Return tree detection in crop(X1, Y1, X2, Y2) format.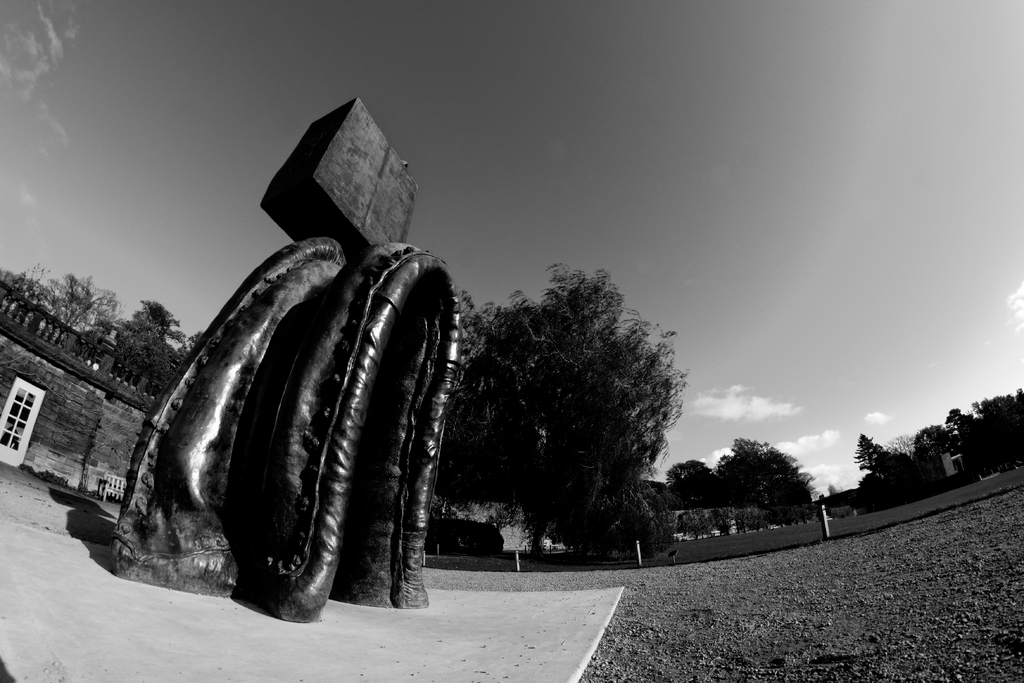
crop(720, 433, 819, 521).
